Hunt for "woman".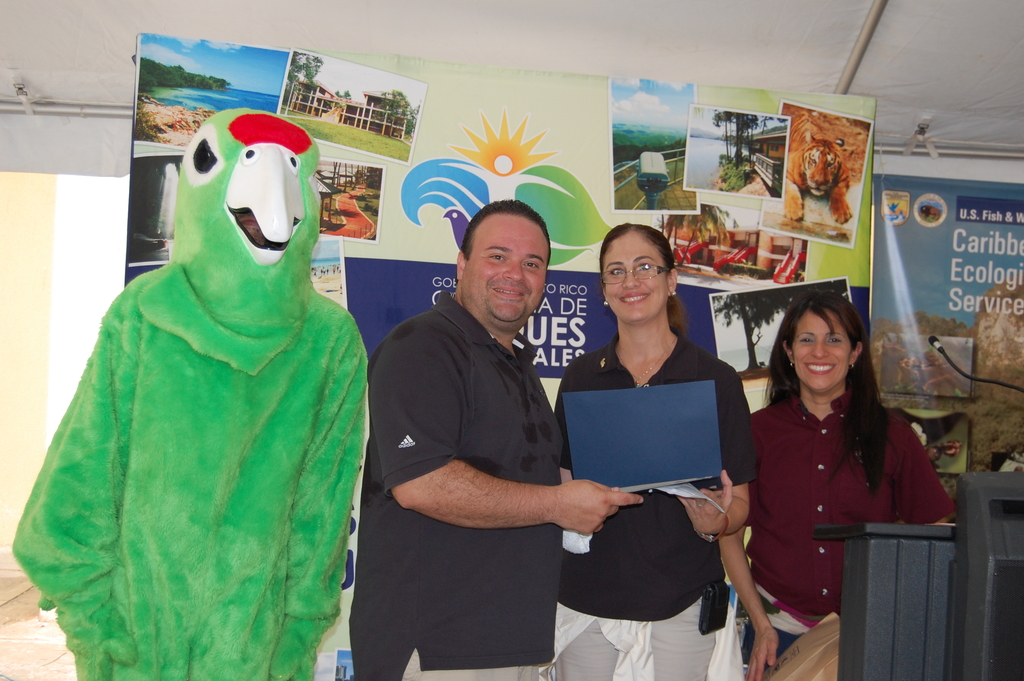
Hunted down at BBox(733, 275, 955, 643).
